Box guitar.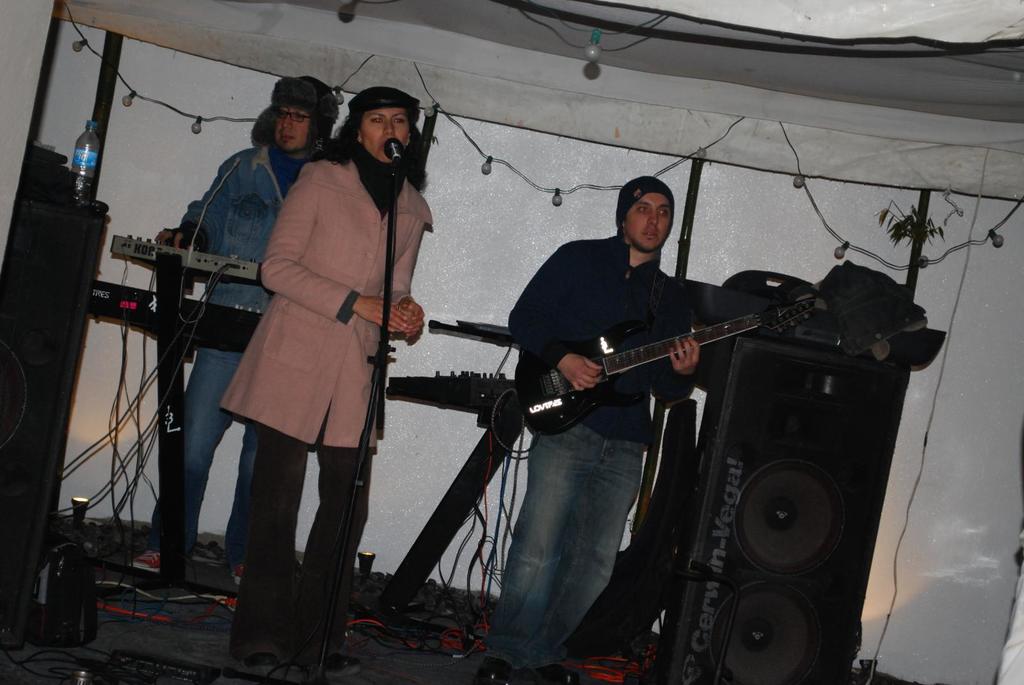
detection(473, 281, 818, 457).
